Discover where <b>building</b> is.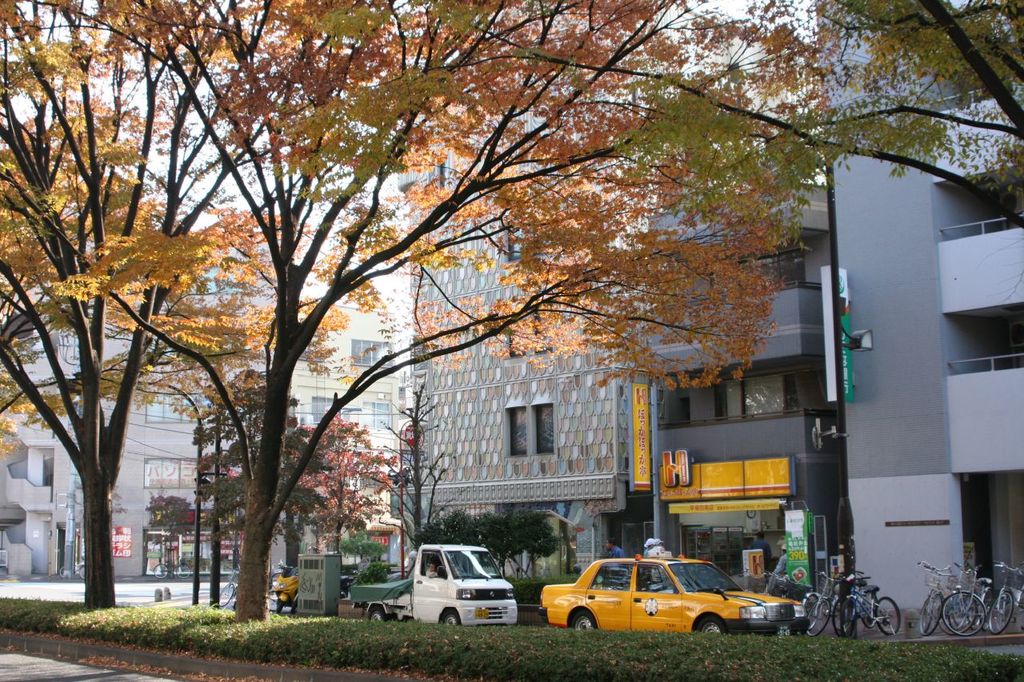
Discovered at left=816, top=0, right=1023, bottom=620.
